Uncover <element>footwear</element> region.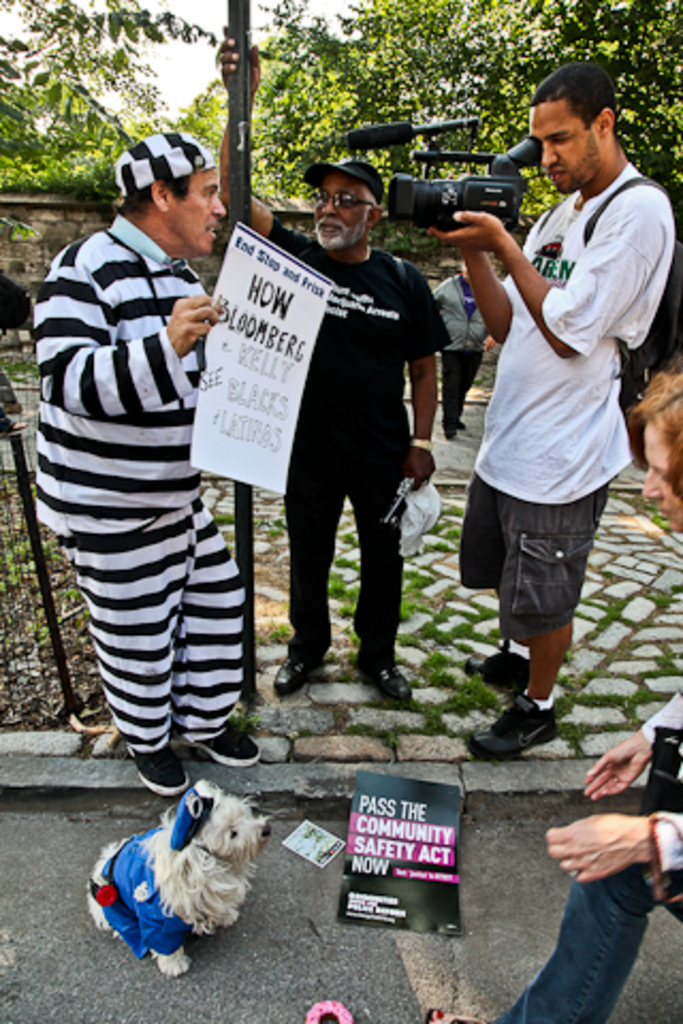
Uncovered: [left=480, top=651, right=534, bottom=685].
